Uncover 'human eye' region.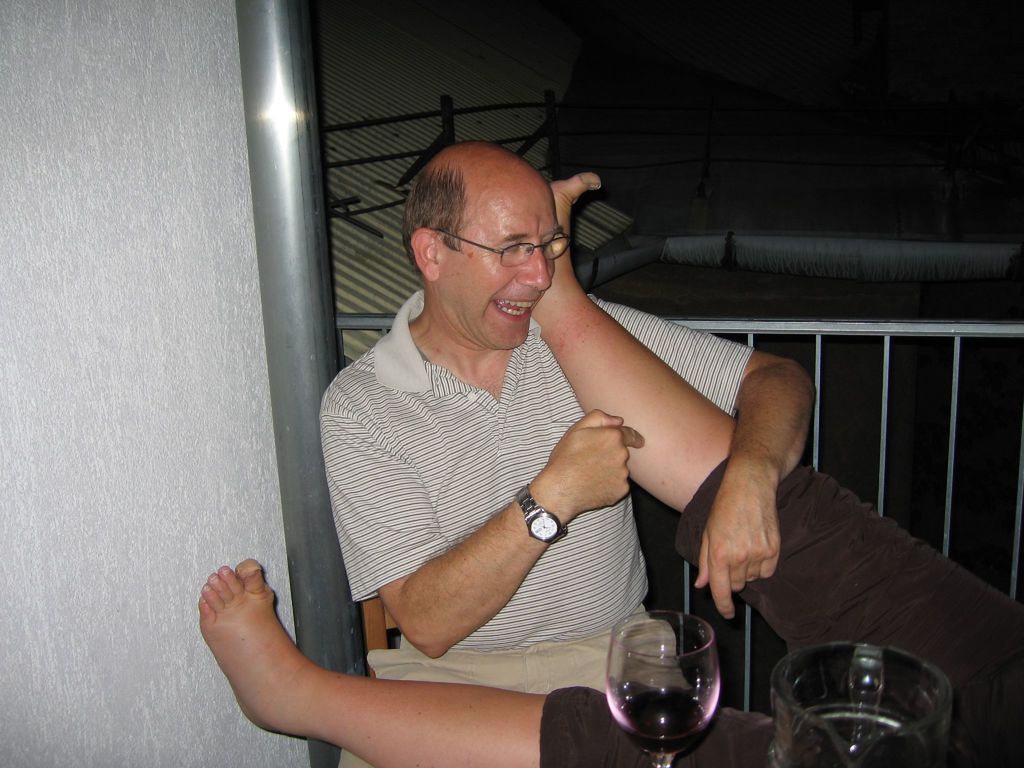
Uncovered: left=543, top=236, right=557, bottom=249.
